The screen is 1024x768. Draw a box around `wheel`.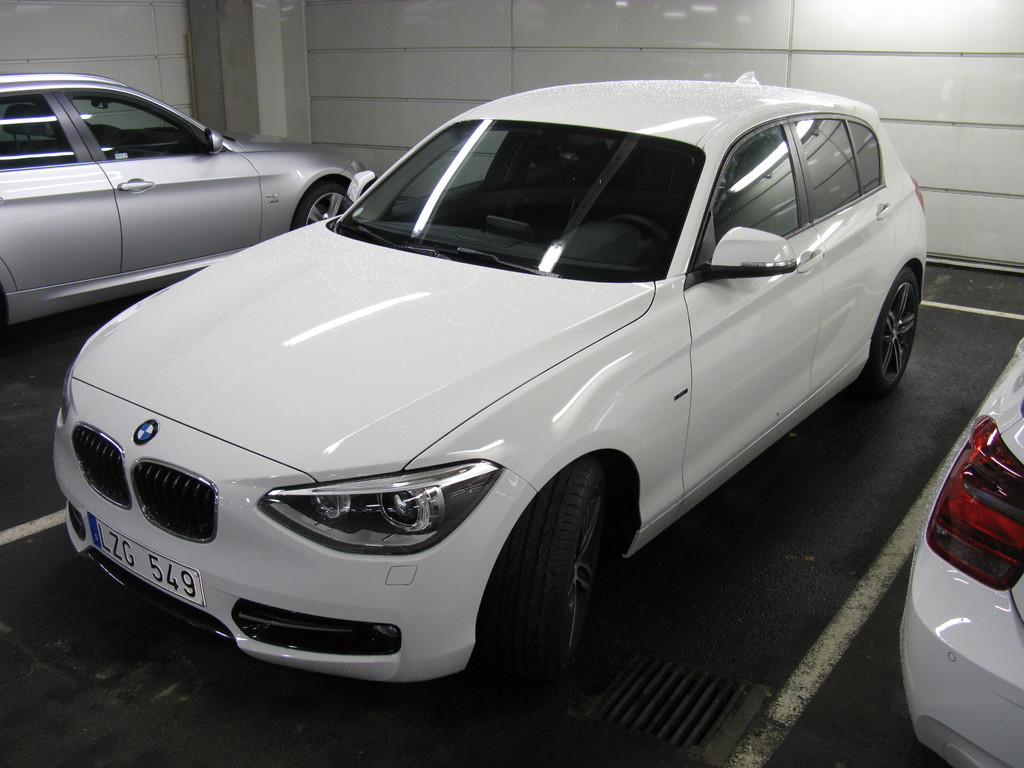
511, 460, 611, 662.
